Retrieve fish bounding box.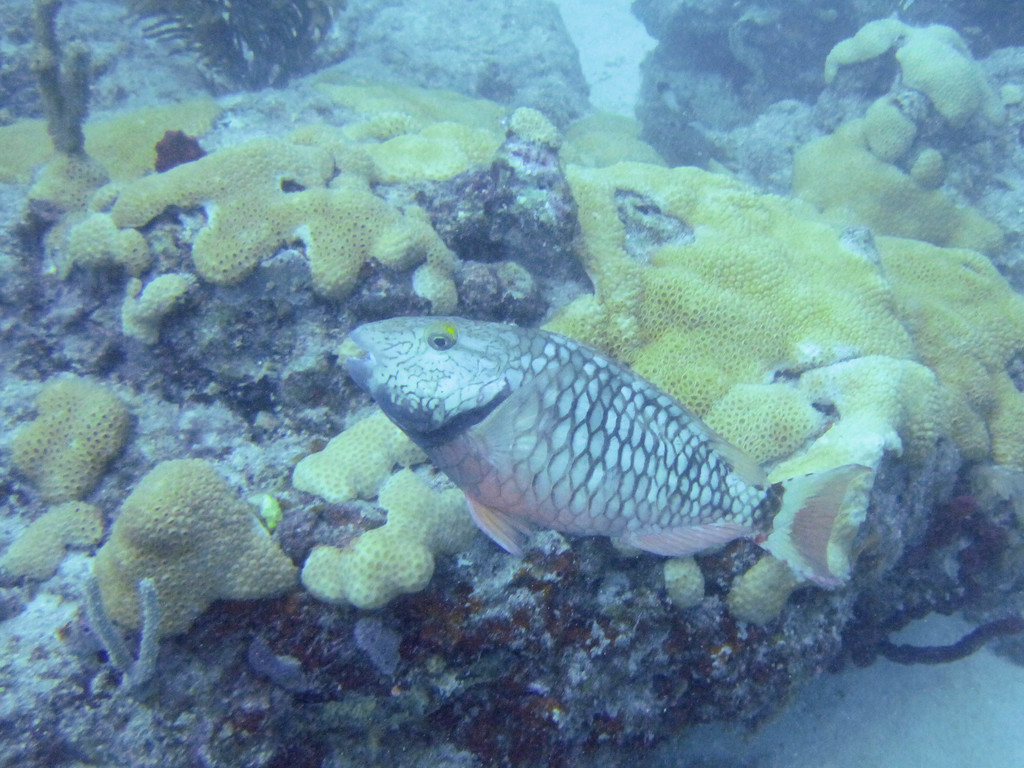
Bounding box: <region>344, 307, 846, 603</region>.
